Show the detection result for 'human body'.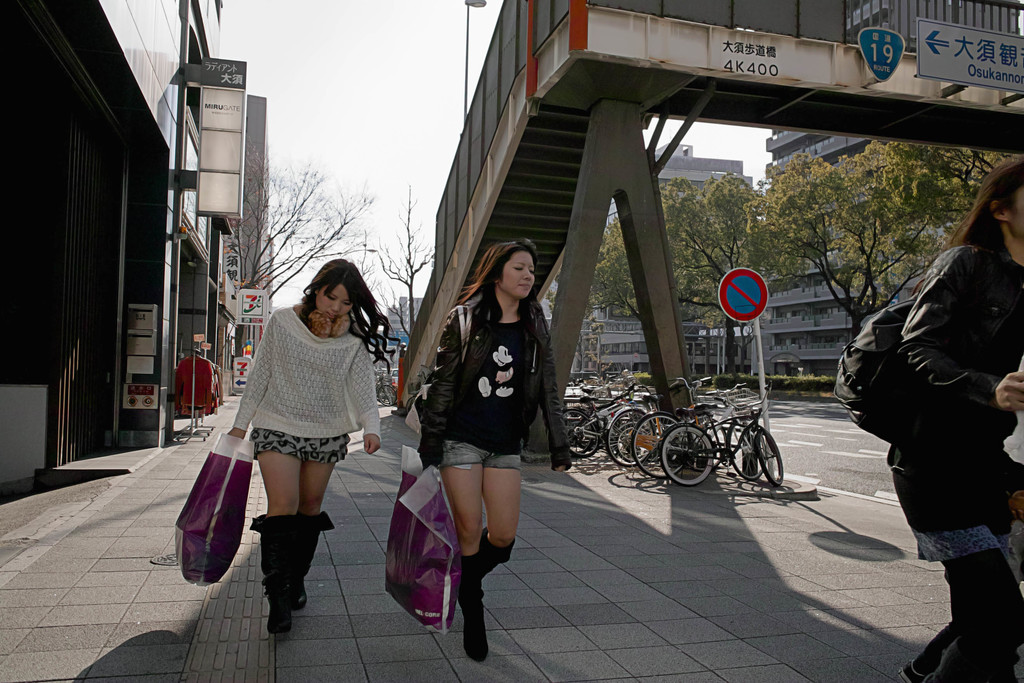
bbox=(206, 227, 375, 627).
